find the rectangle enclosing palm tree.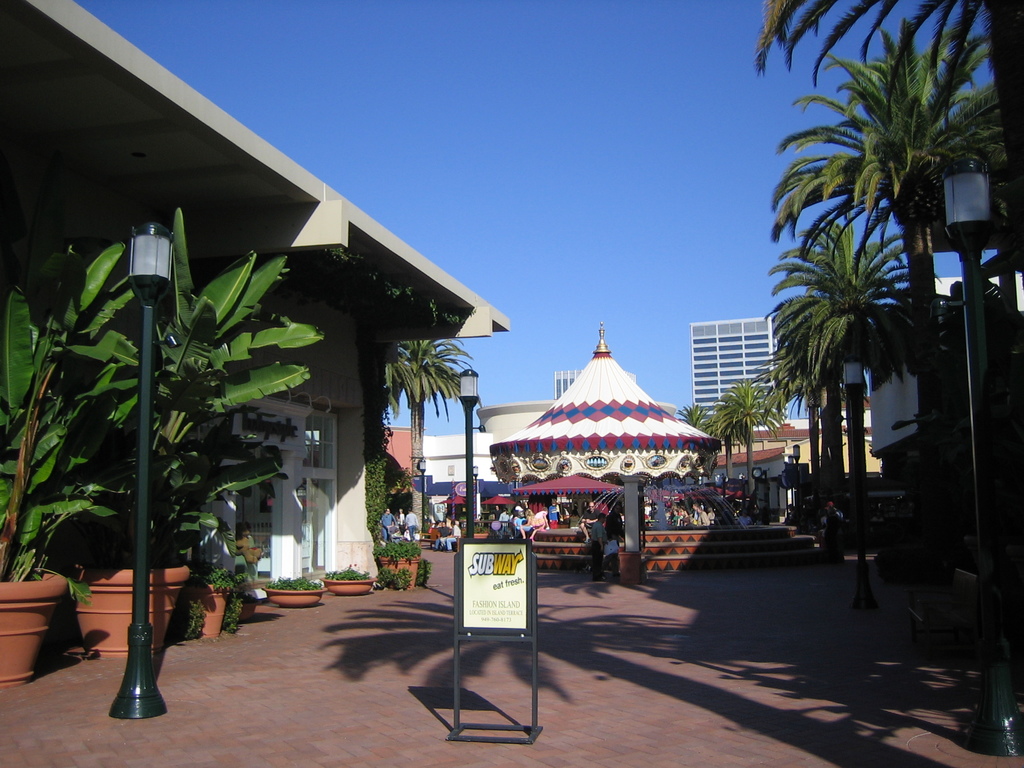
735,240,840,609.
